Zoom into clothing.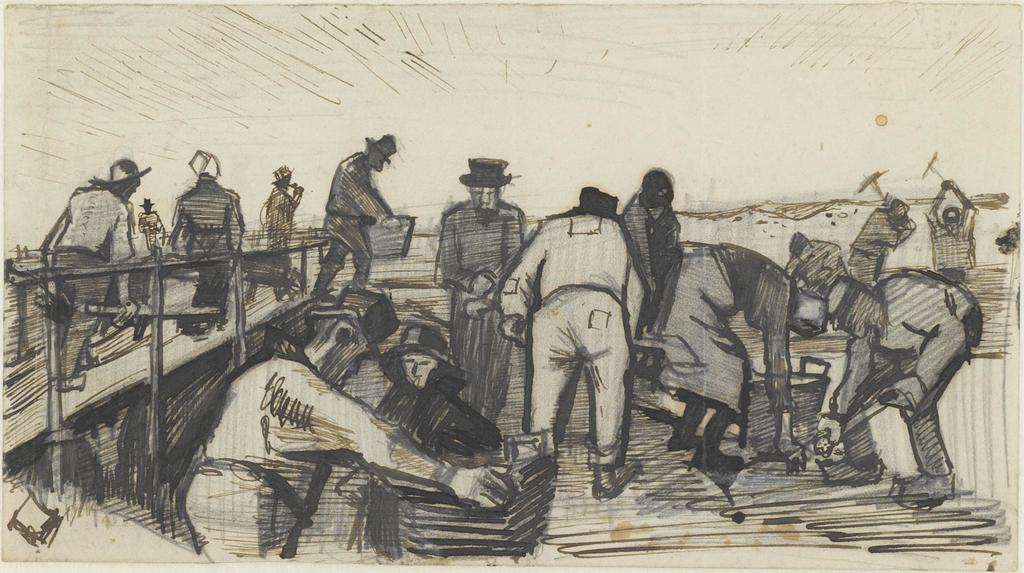
Zoom target: <box>867,275,980,393</box>.
